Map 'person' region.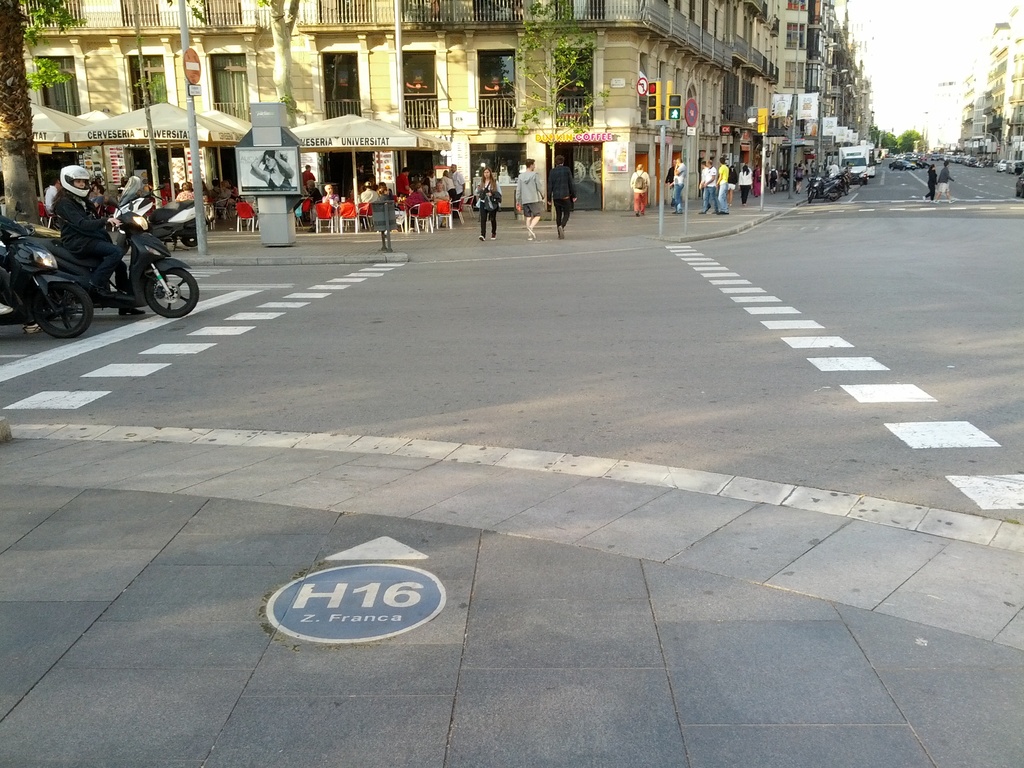
Mapped to locate(827, 163, 840, 173).
